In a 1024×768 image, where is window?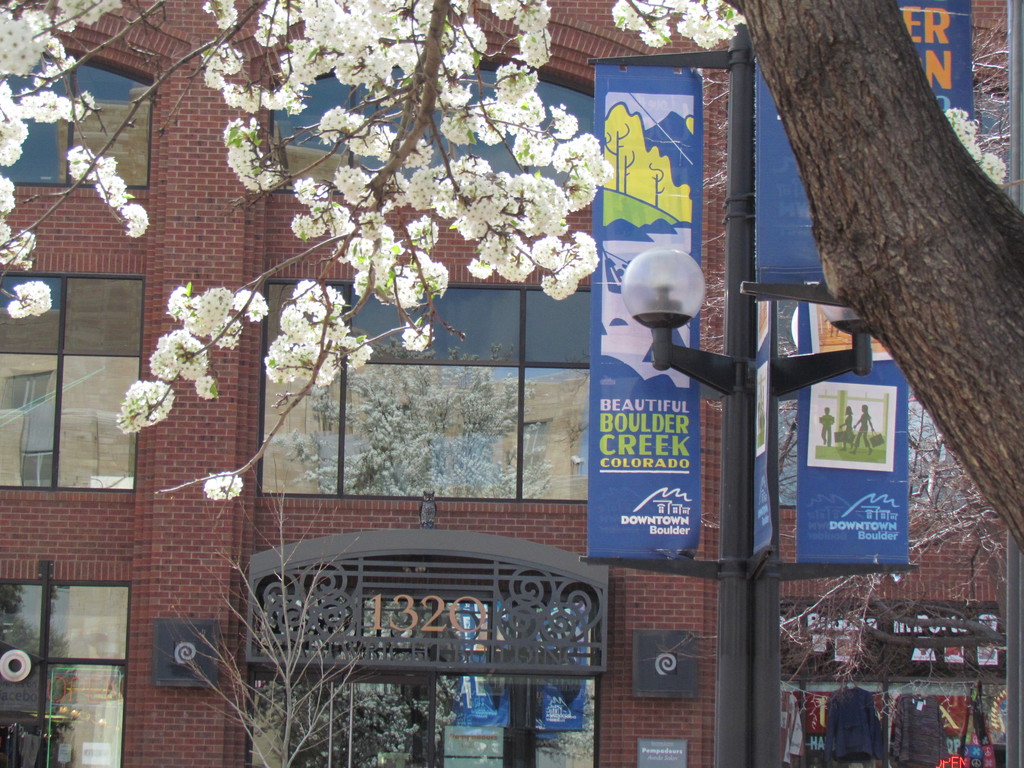
region(256, 260, 591, 511).
